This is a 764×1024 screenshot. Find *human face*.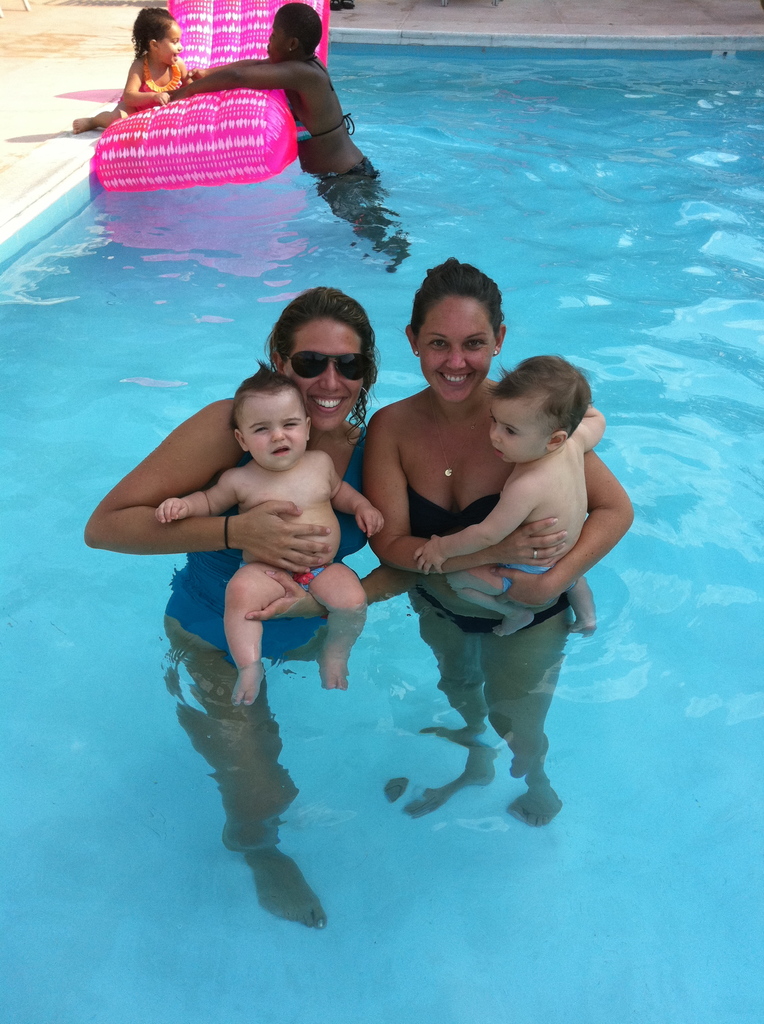
Bounding box: select_region(266, 20, 290, 63).
